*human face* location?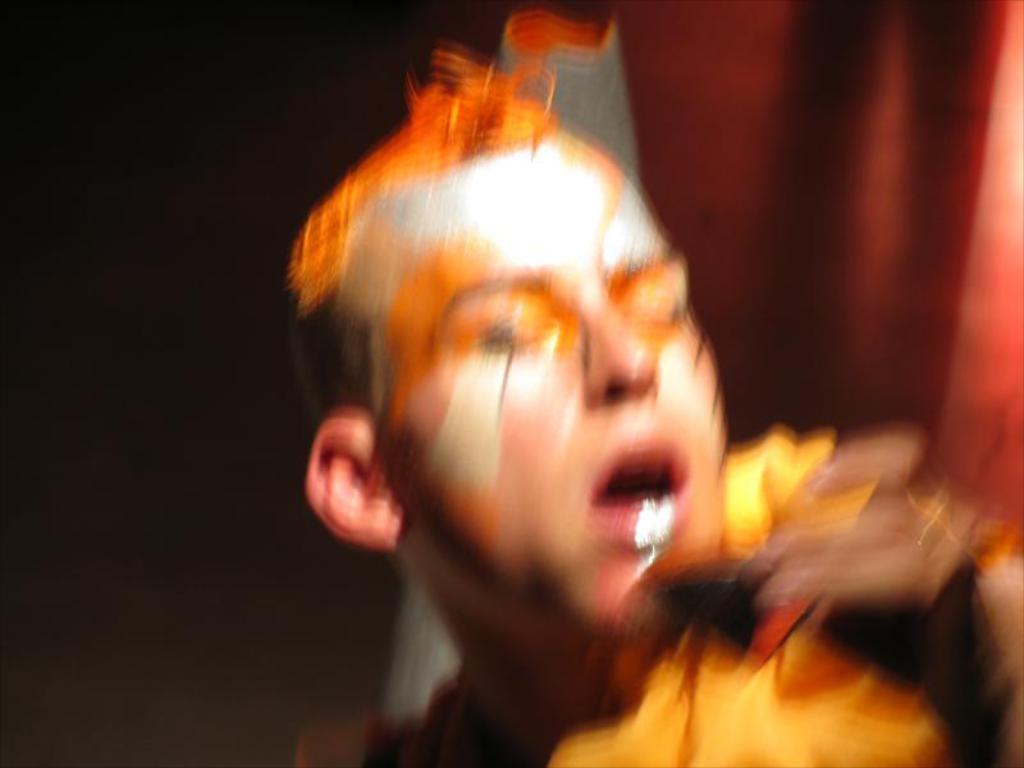
pyautogui.locateOnScreen(348, 131, 731, 654)
